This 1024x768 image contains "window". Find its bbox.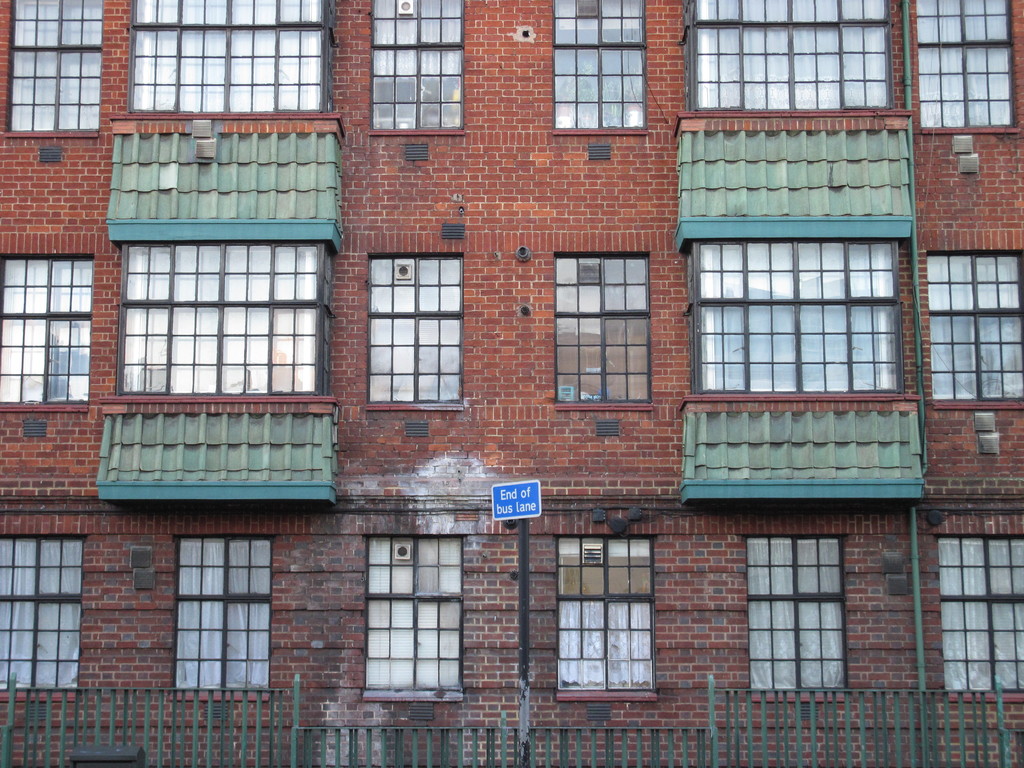
bbox=(171, 536, 271, 691).
